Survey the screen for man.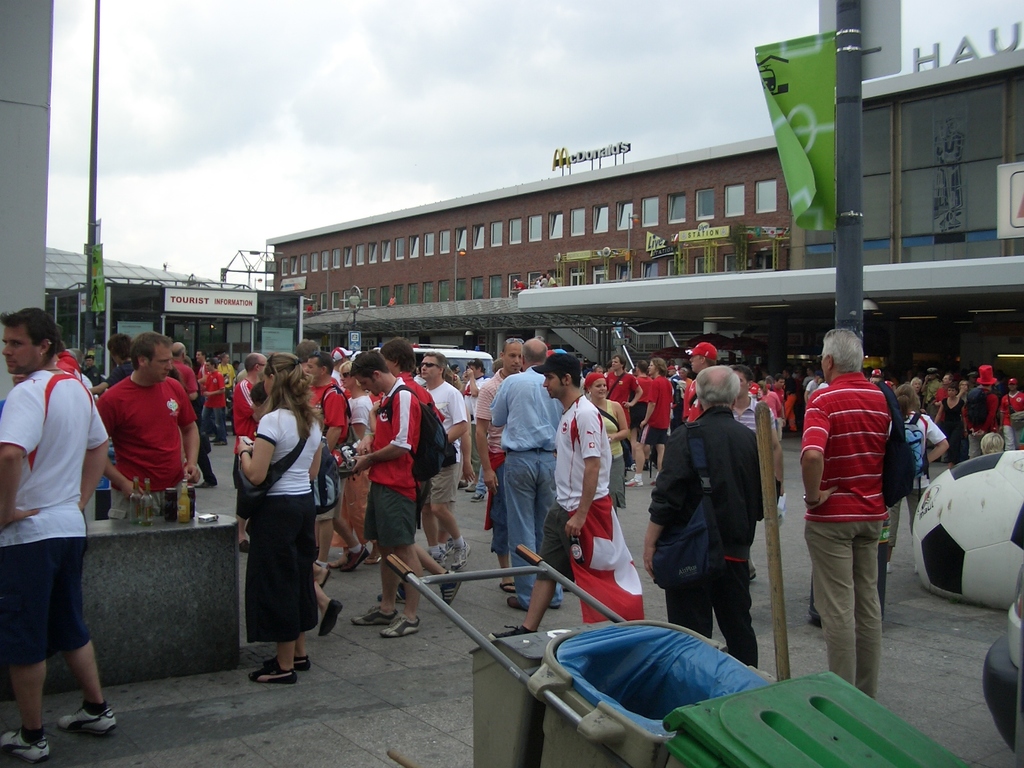
Survey found: 417,349,470,567.
